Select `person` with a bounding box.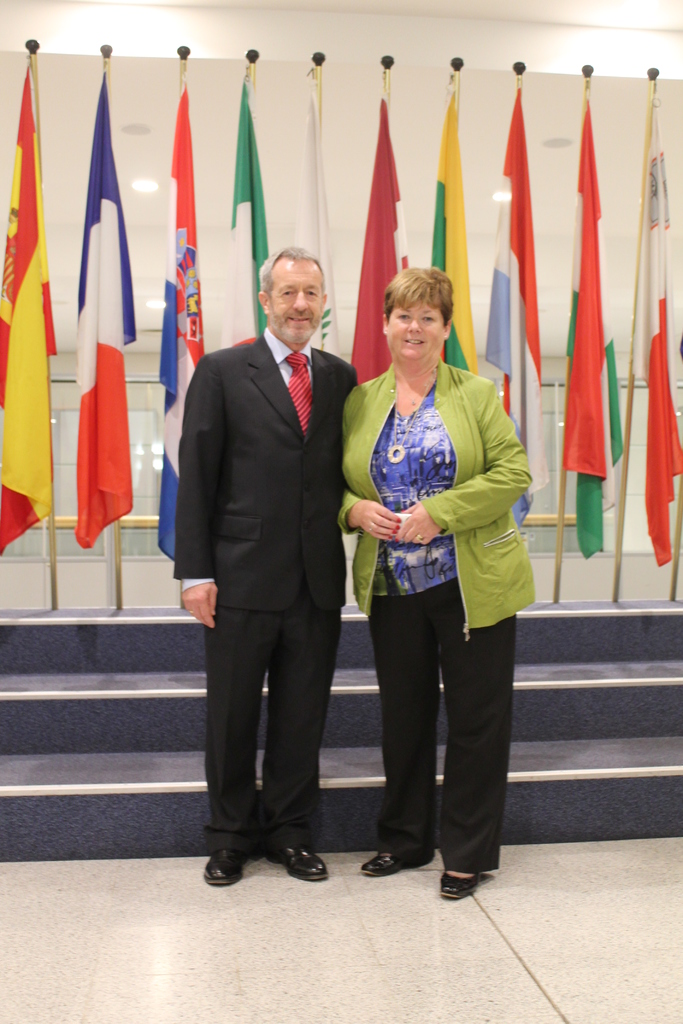
bbox(165, 246, 358, 890).
